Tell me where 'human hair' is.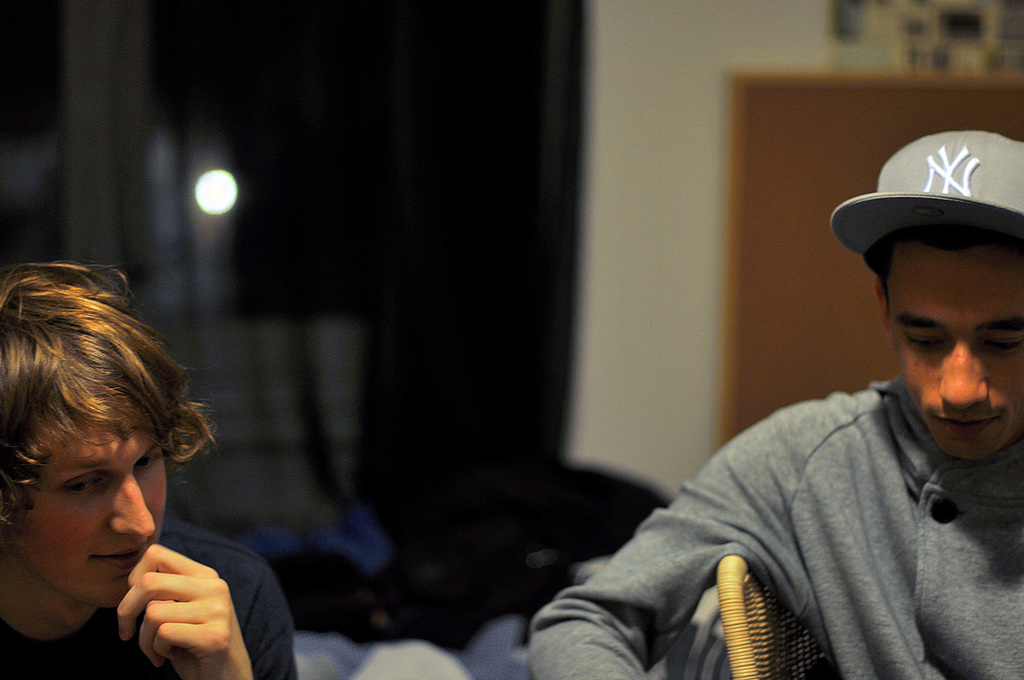
'human hair' is at x1=1, y1=254, x2=217, y2=534.
